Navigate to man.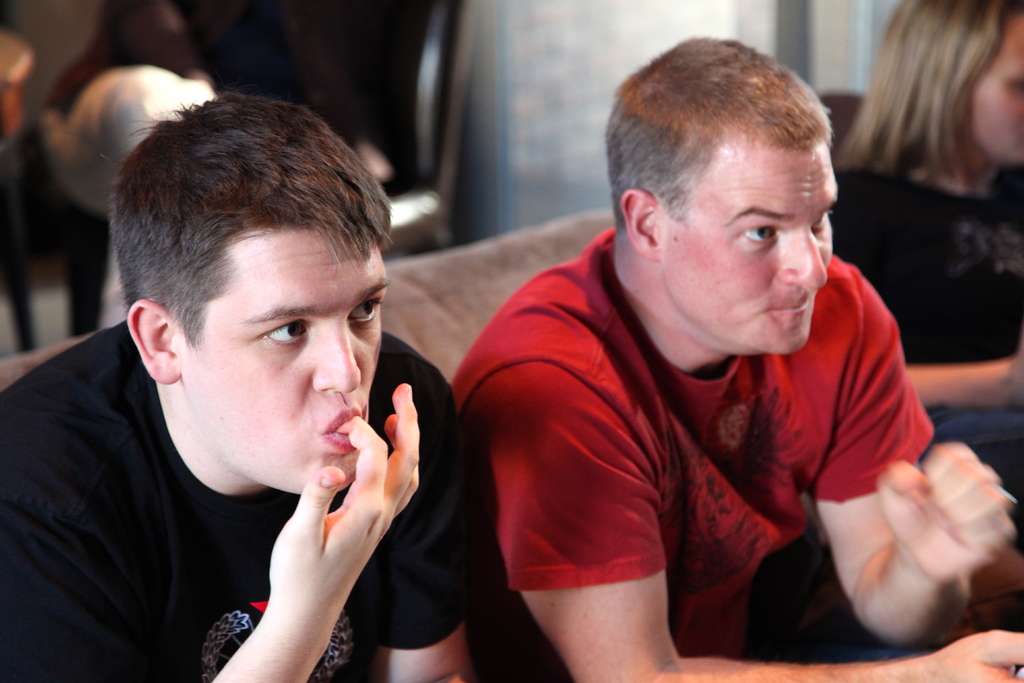
Navigation target: bbox=[0, 0, 252, 332].
